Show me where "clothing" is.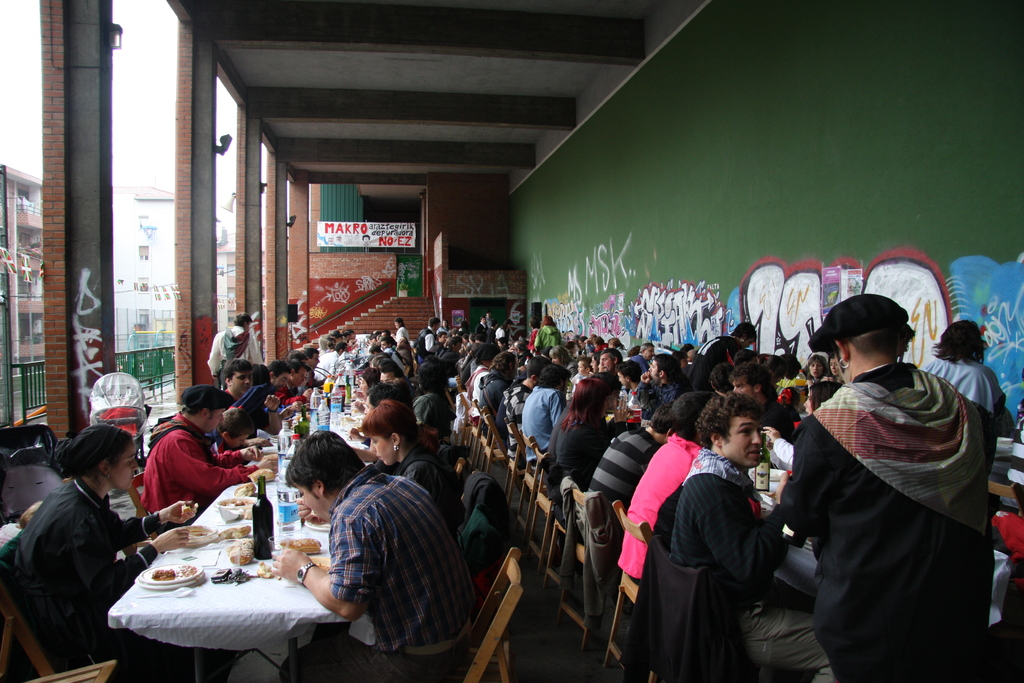
"clothing" is at pyautogui.locateOnScreen(454, 506, 520, 580).
